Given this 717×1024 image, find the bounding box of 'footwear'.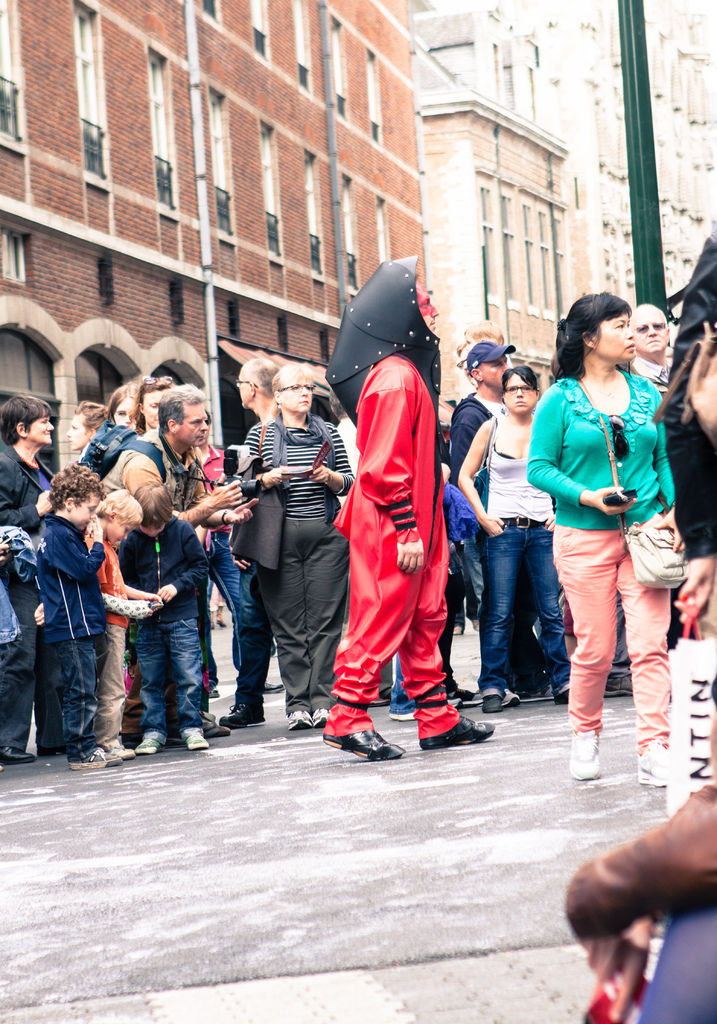
detection(317, 727, 405, 760).
